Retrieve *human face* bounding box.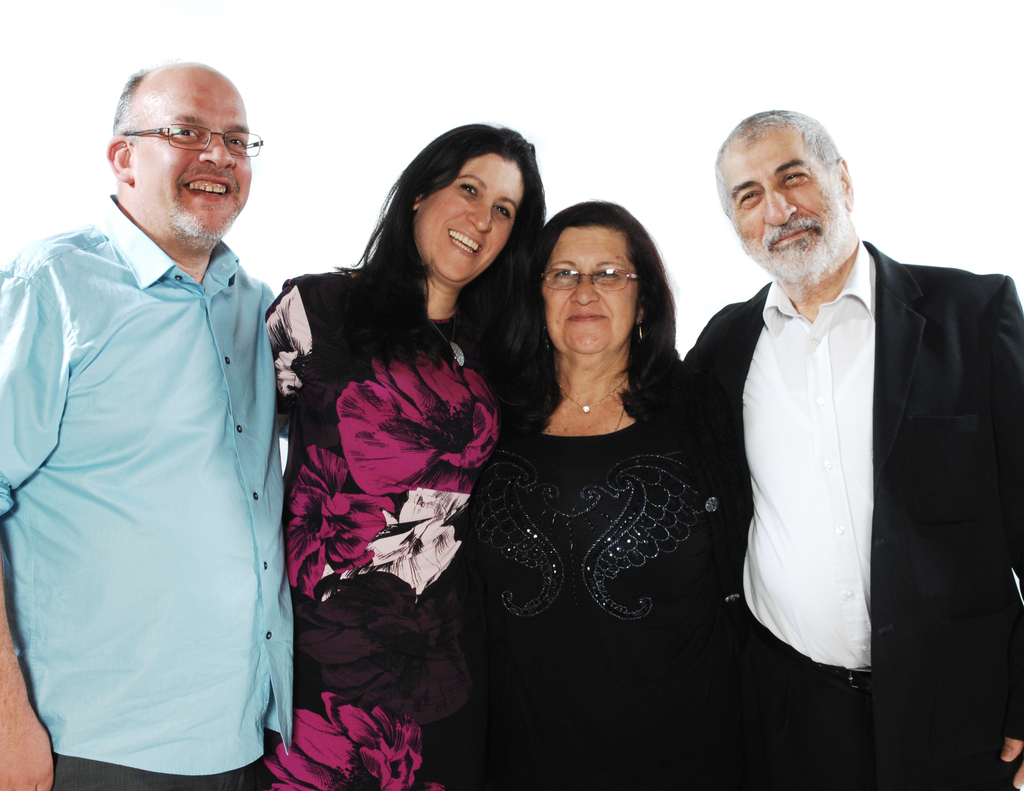
Bounding box: bbox=(127, 85, 253, 236).
